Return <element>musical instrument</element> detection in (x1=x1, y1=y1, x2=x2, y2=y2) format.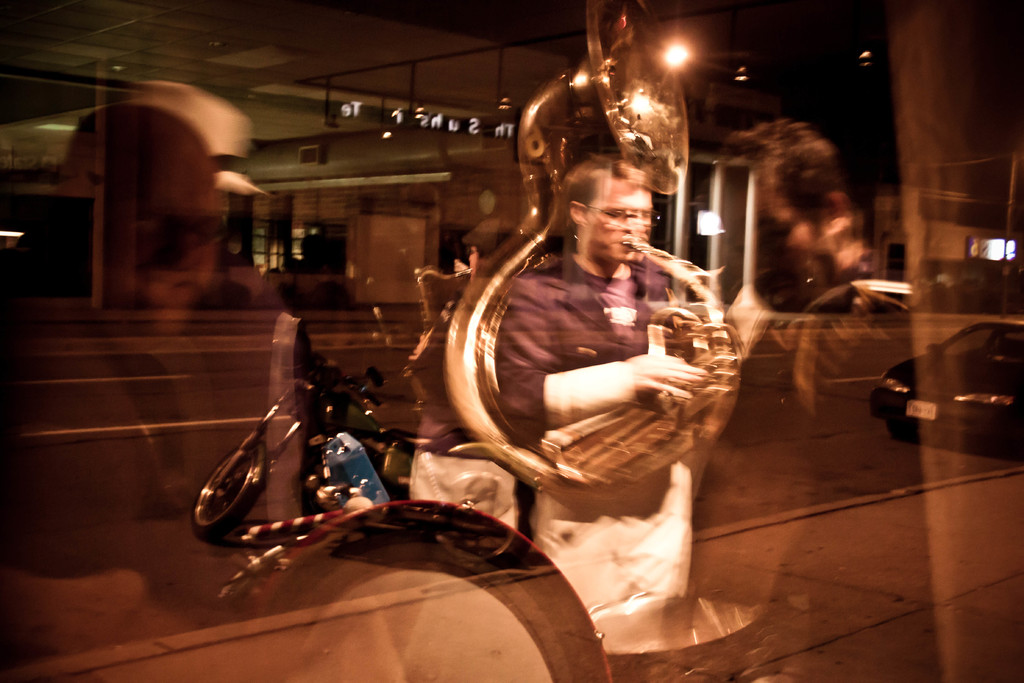
(x1=457, y1=0, x2=756, y2=502).
